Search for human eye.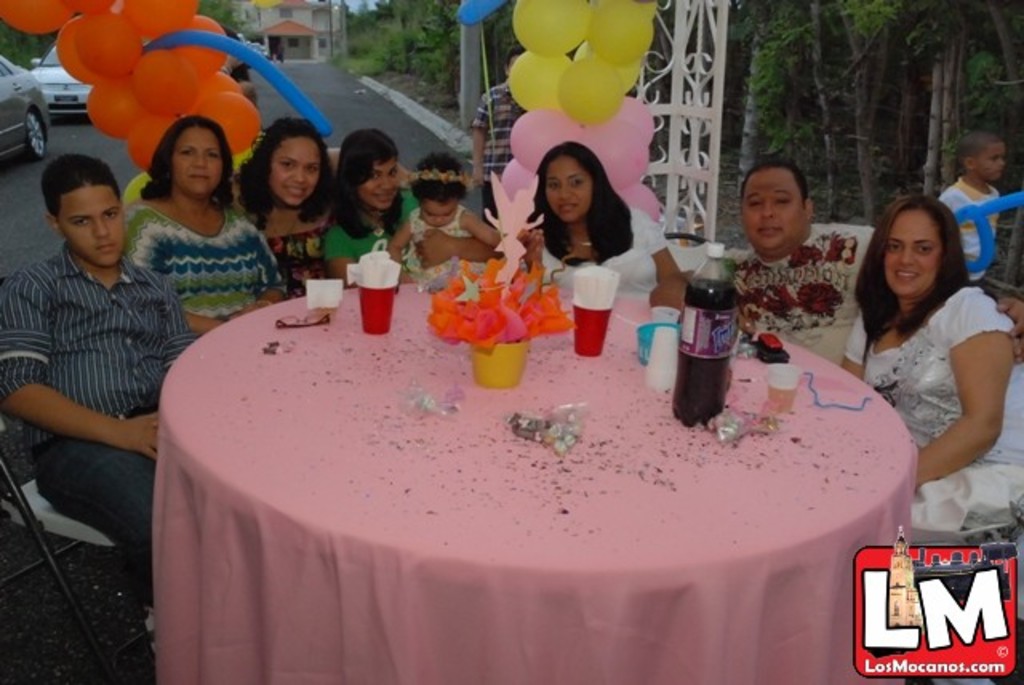
Found at (left=912, top=242, right=933, bottom=253).
